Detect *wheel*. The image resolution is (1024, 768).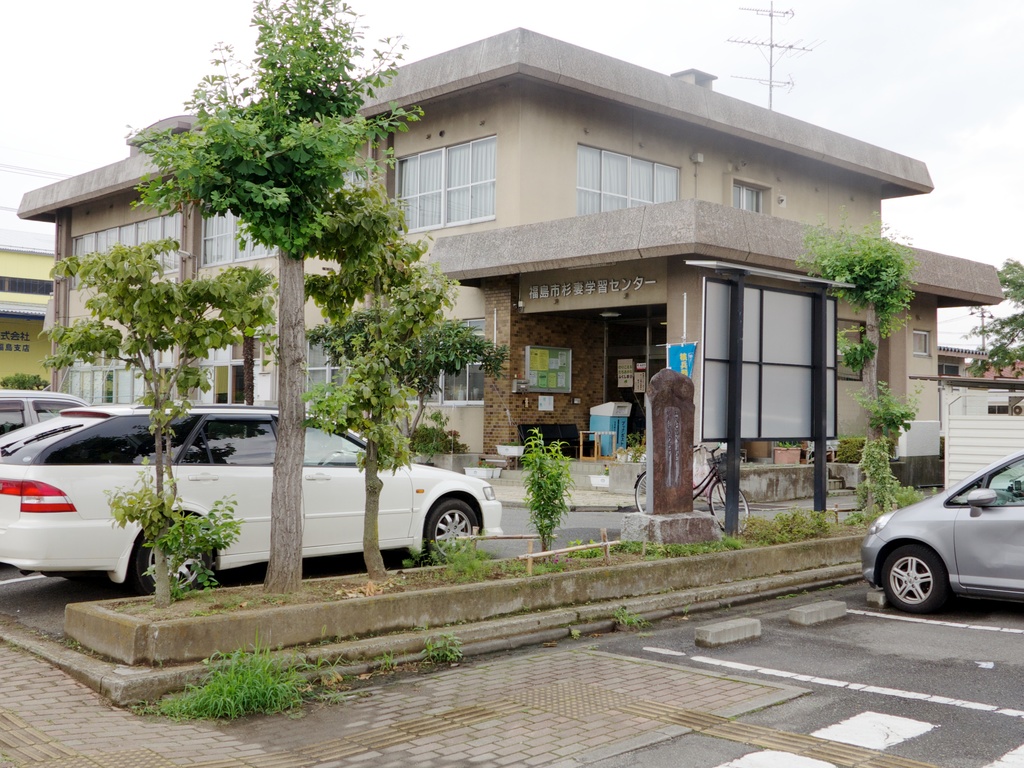
(x1=879, y1=547, x2=950, y2=602).
